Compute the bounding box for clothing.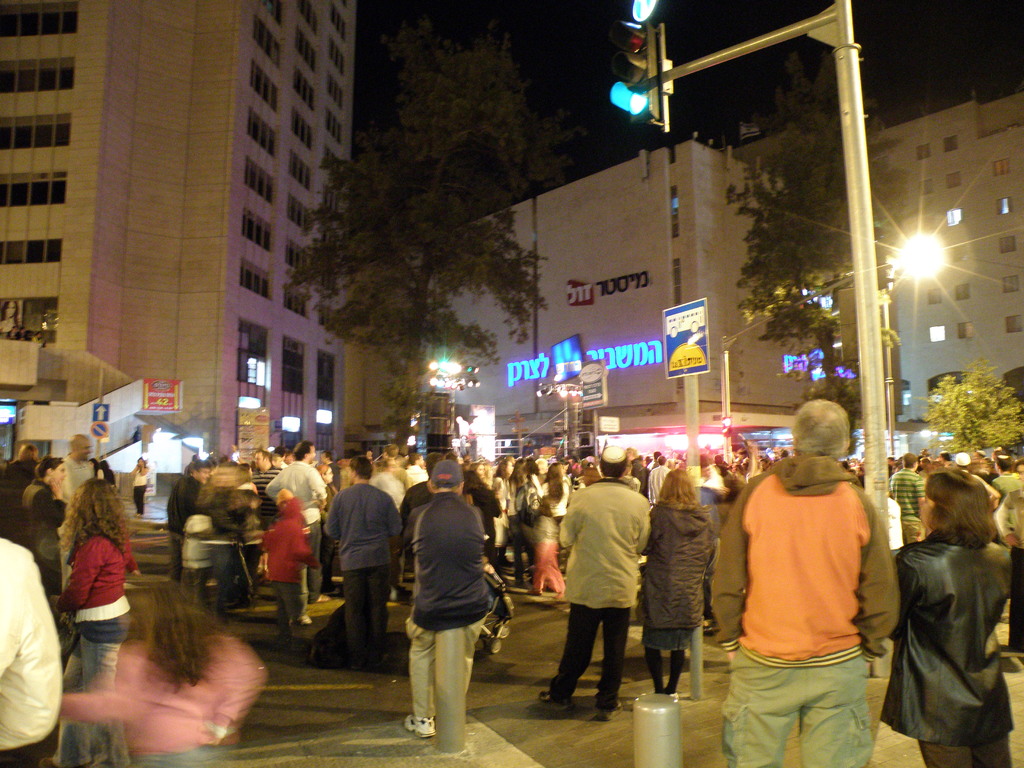
(x1=553, y1=604, x2=623, y2=699).
